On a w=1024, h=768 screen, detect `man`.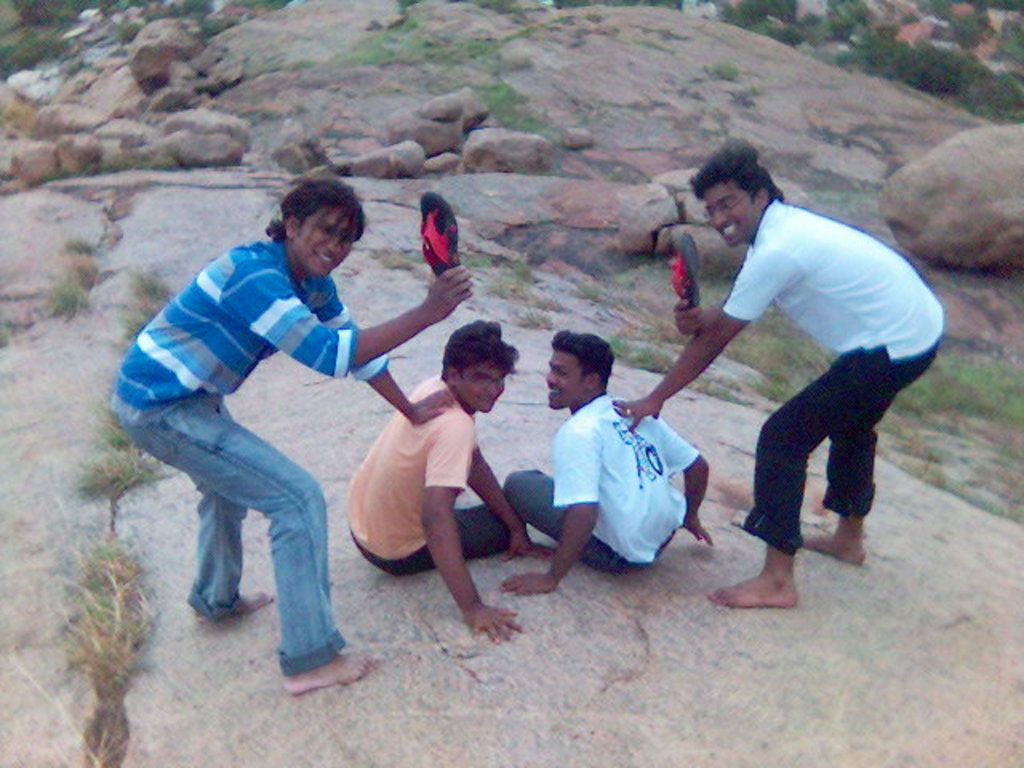
(x1=349, y1=317, x2=584, y2=651).
